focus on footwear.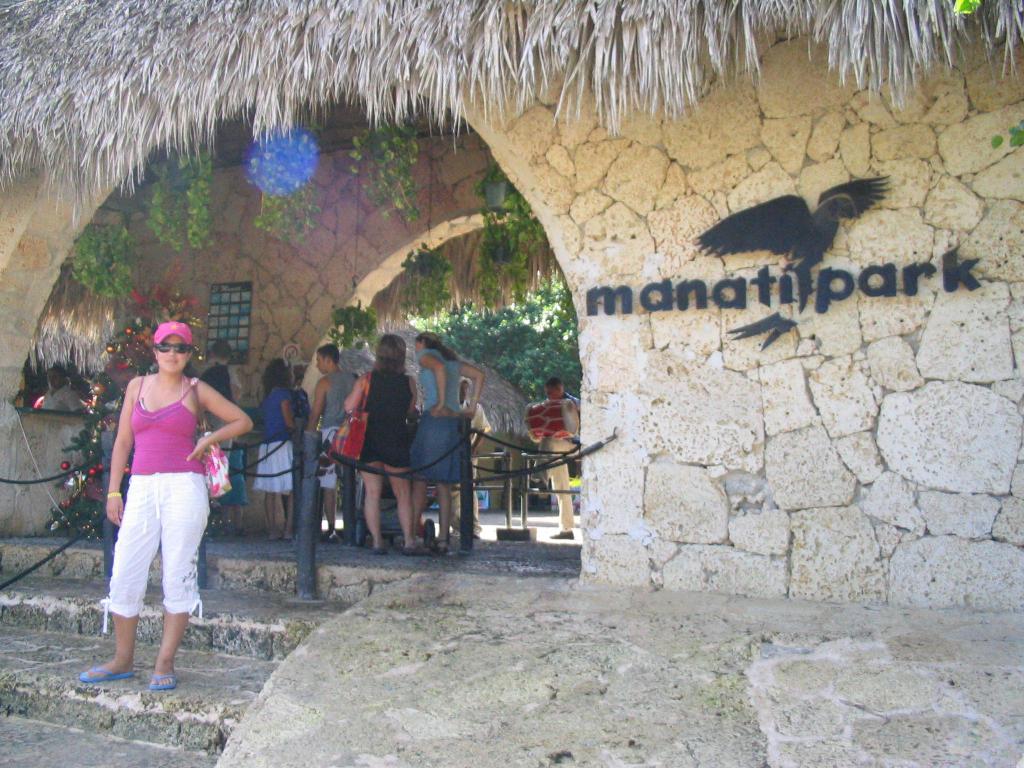
Focused at detection(440, 540, 459, 556).
